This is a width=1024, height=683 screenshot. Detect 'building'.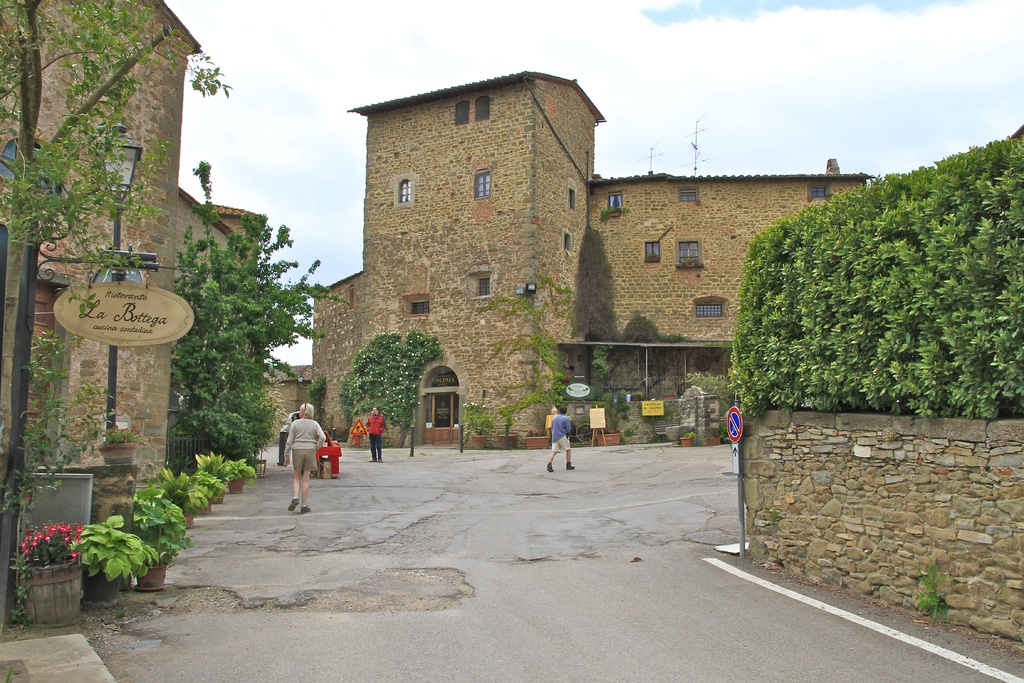
(x1=264, y1=361, x2=321, y2=439).
